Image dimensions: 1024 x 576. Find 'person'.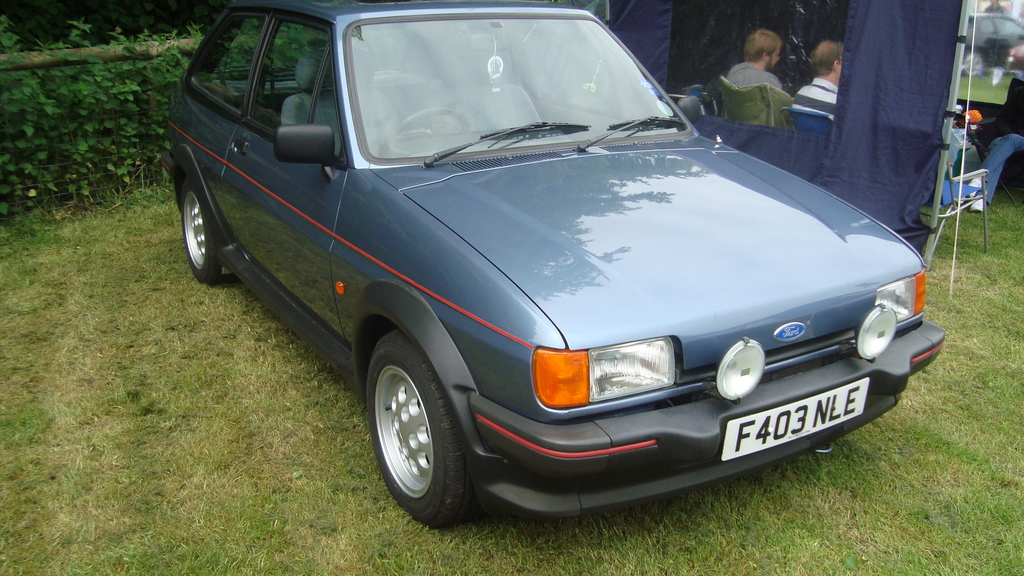
x1=718 y1=25 x2=810 y2=153.
